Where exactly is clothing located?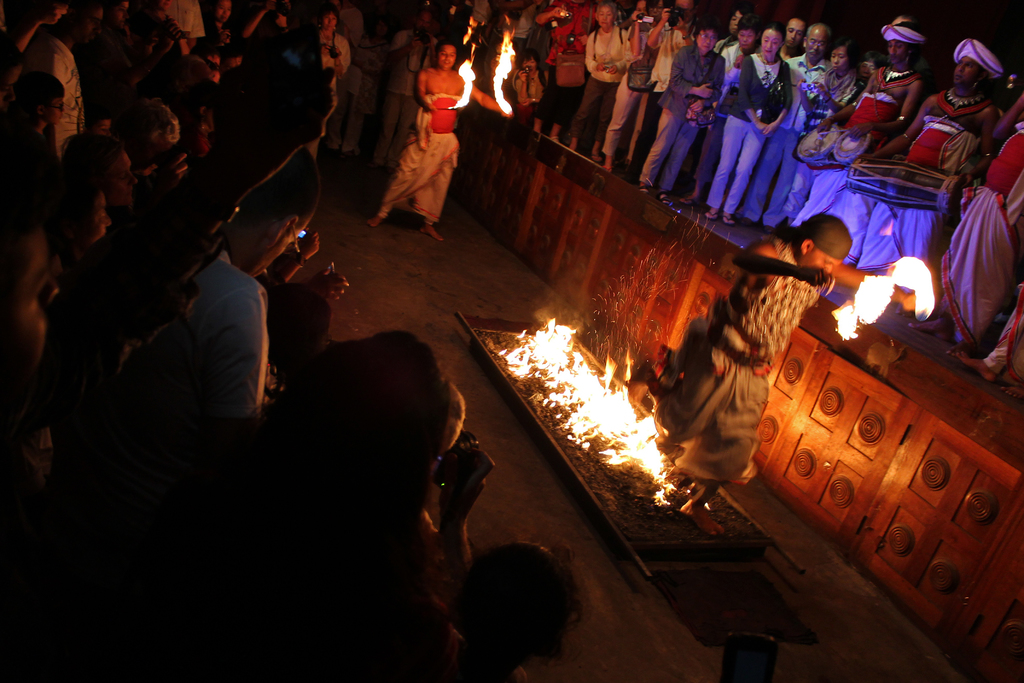
Its bounding box is 378/63/461/216.
